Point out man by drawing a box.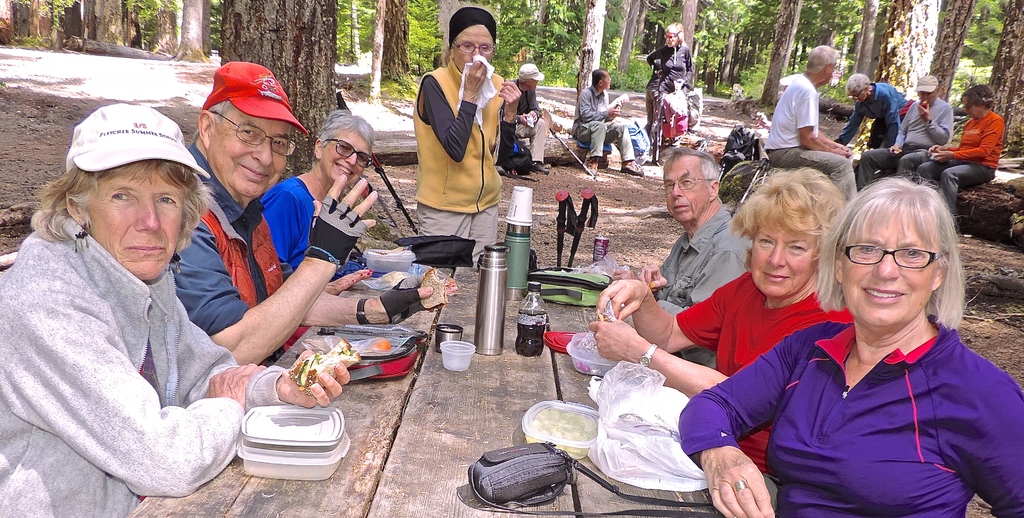
[765,44,854,198].
